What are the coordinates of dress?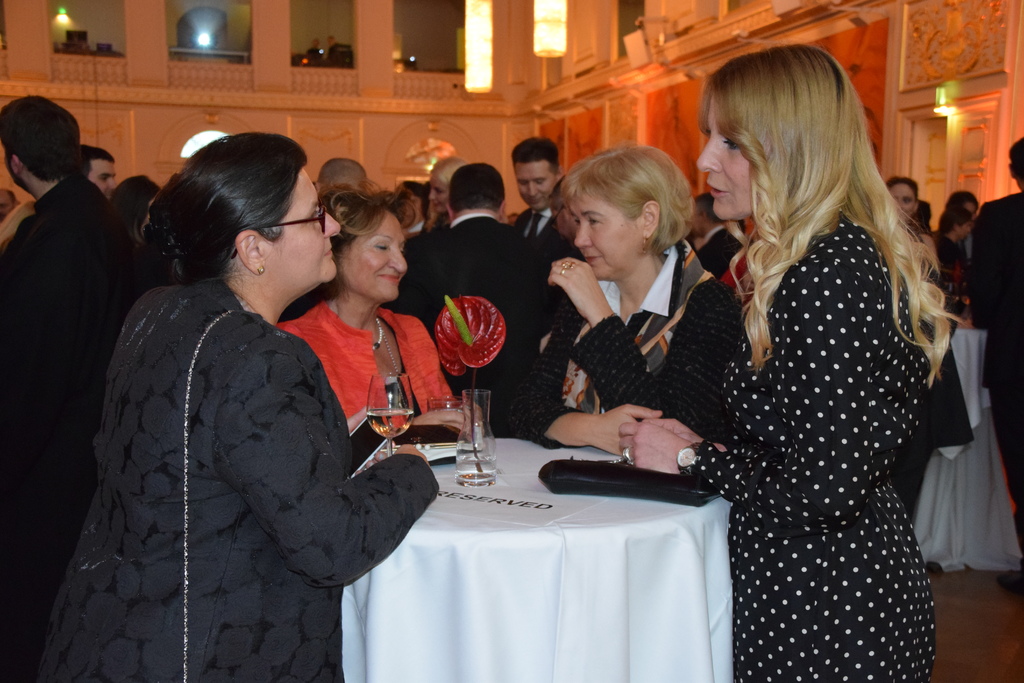
x1=699 y1=218 x2=943 y2=682.
